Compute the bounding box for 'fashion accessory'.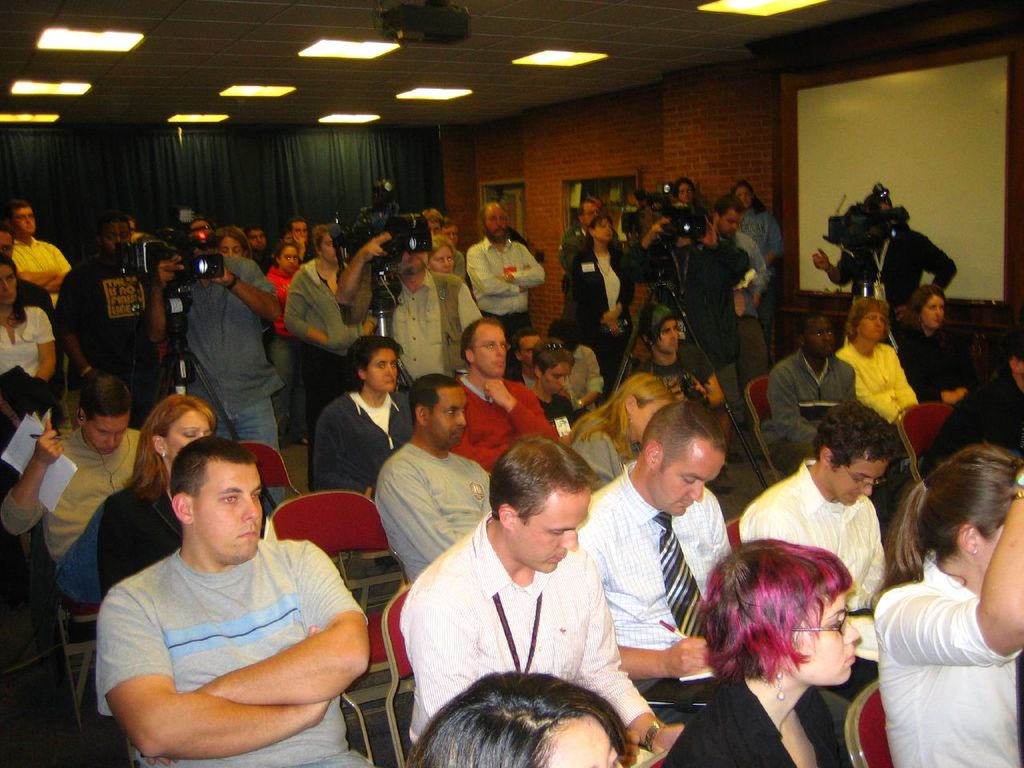
[x1=974, y1=549, x2=977, y2=553].
